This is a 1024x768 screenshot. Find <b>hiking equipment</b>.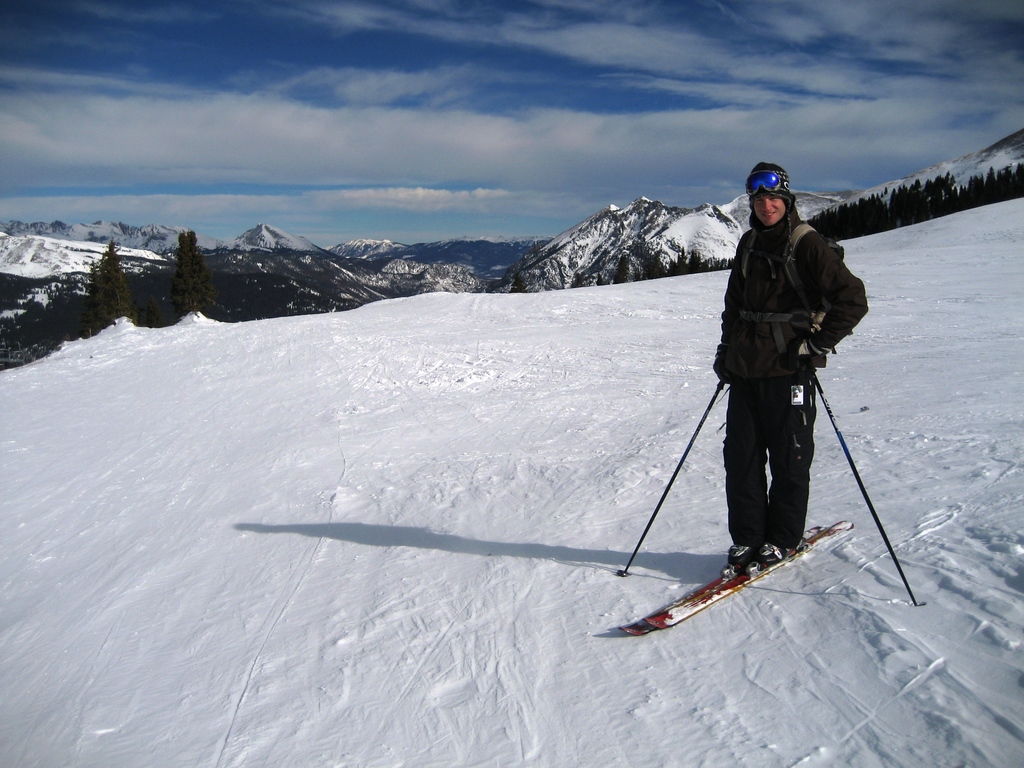
Bounding box: bbox=(789, 355, 922, 612).
